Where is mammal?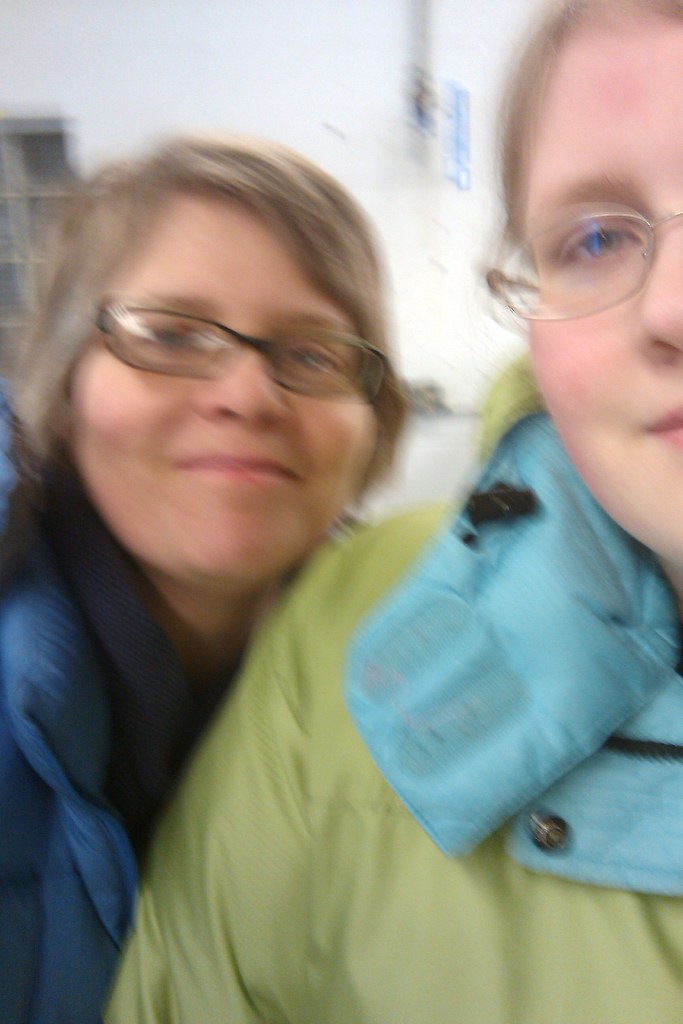
bbox=[0, 131, 417, 1023].
